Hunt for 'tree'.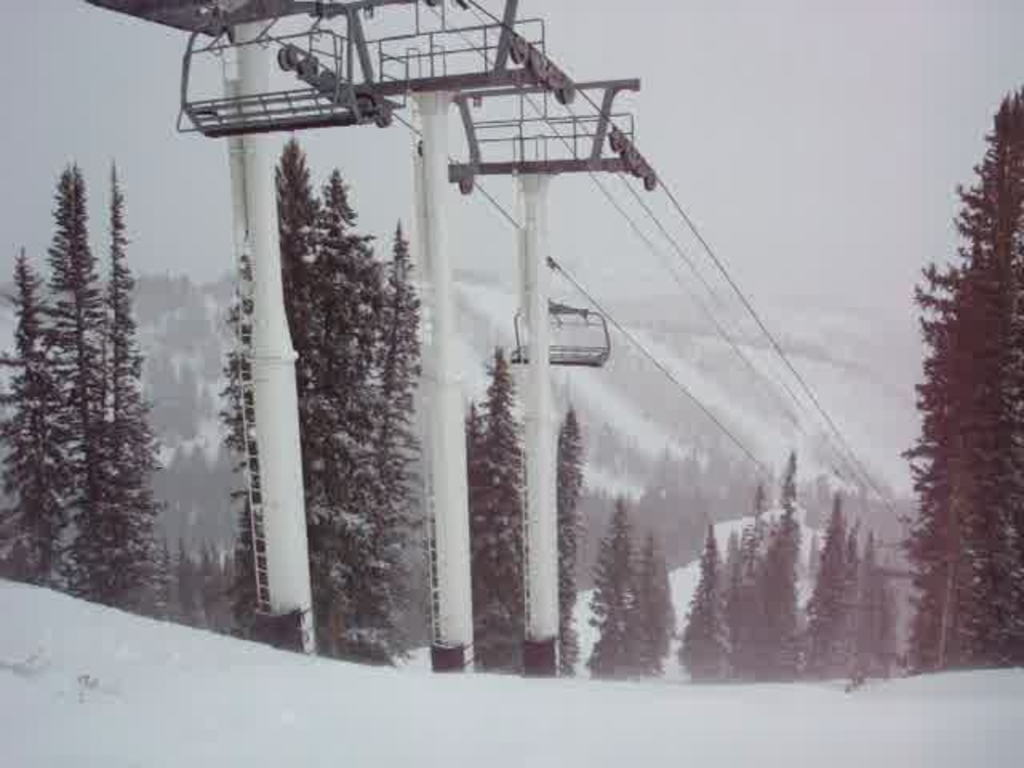
Hunted down at (875, 74, 1022, 666).
